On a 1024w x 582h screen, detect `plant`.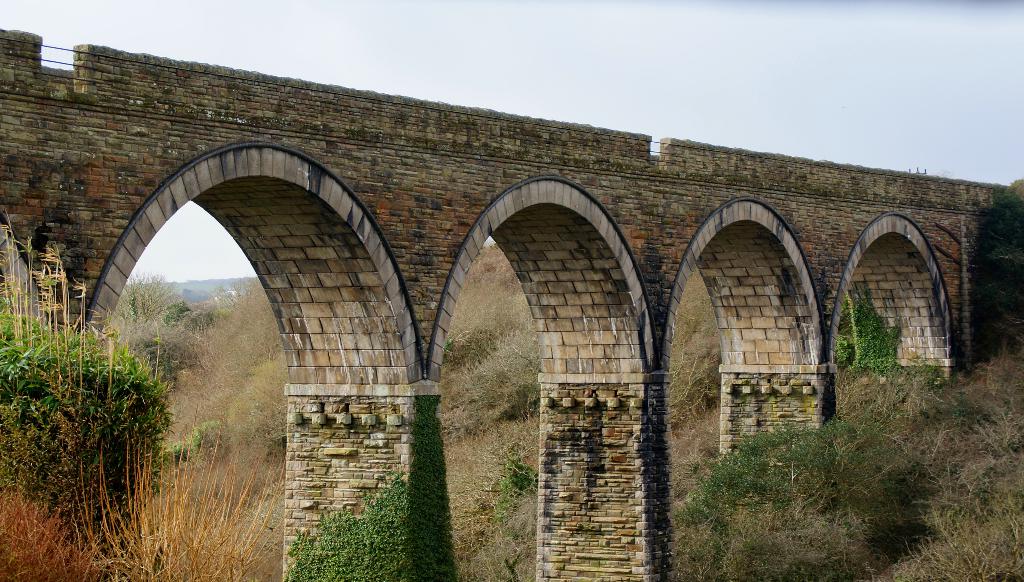
bbox=(249, 394, 289, 464).
